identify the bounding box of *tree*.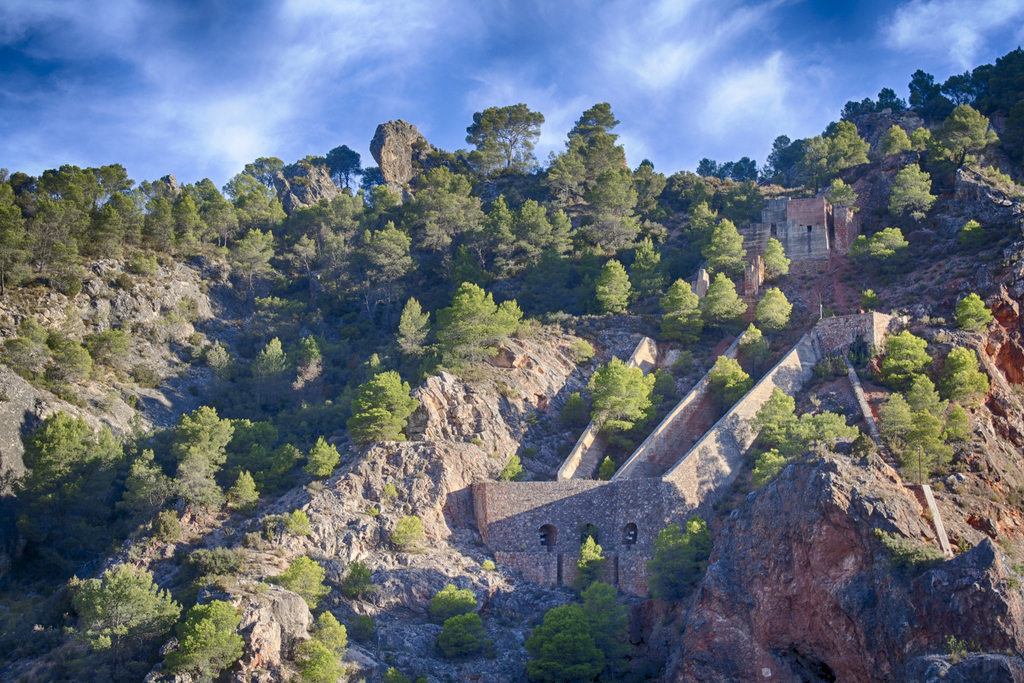
(left=577, top=357, right=678, bottom=451).
